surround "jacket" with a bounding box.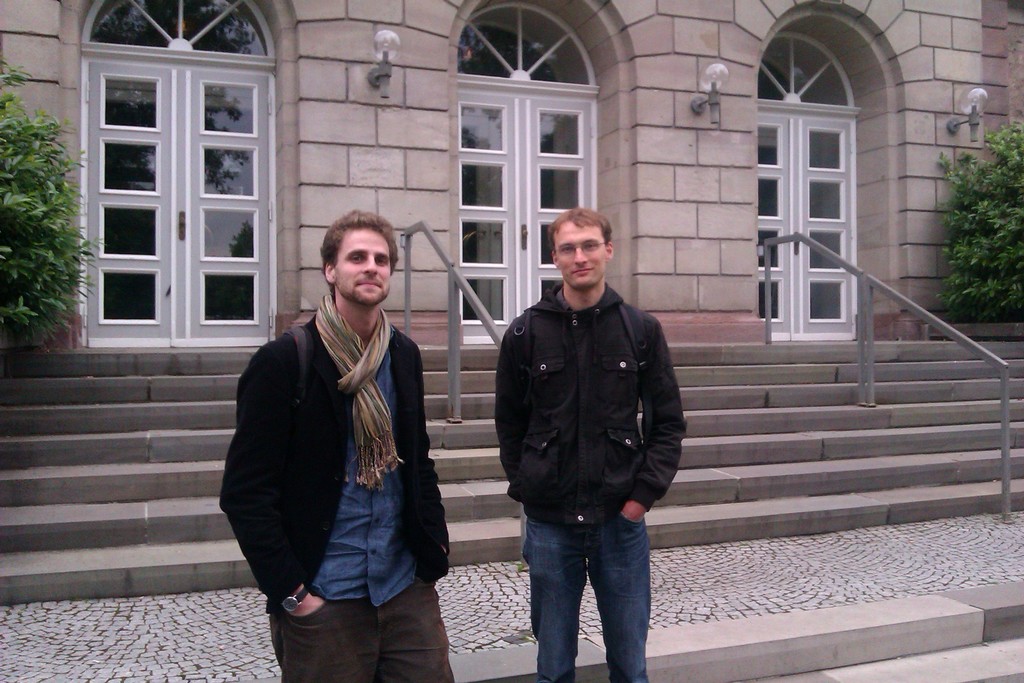
495/281/696/547.
